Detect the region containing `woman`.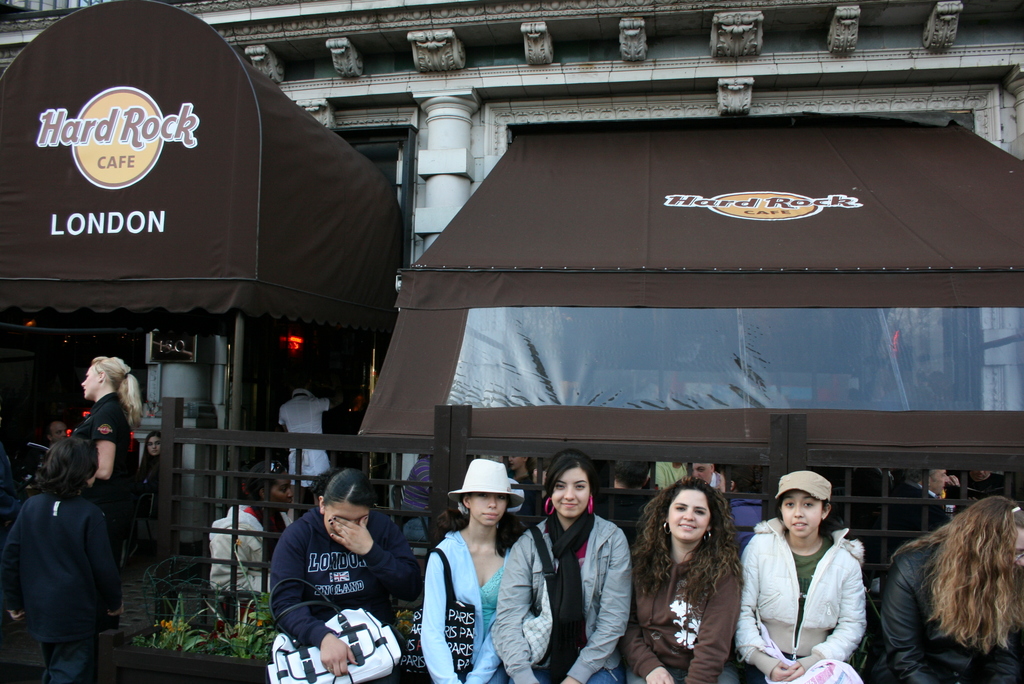
[left=486, top=451, right=641, bottom=683].
